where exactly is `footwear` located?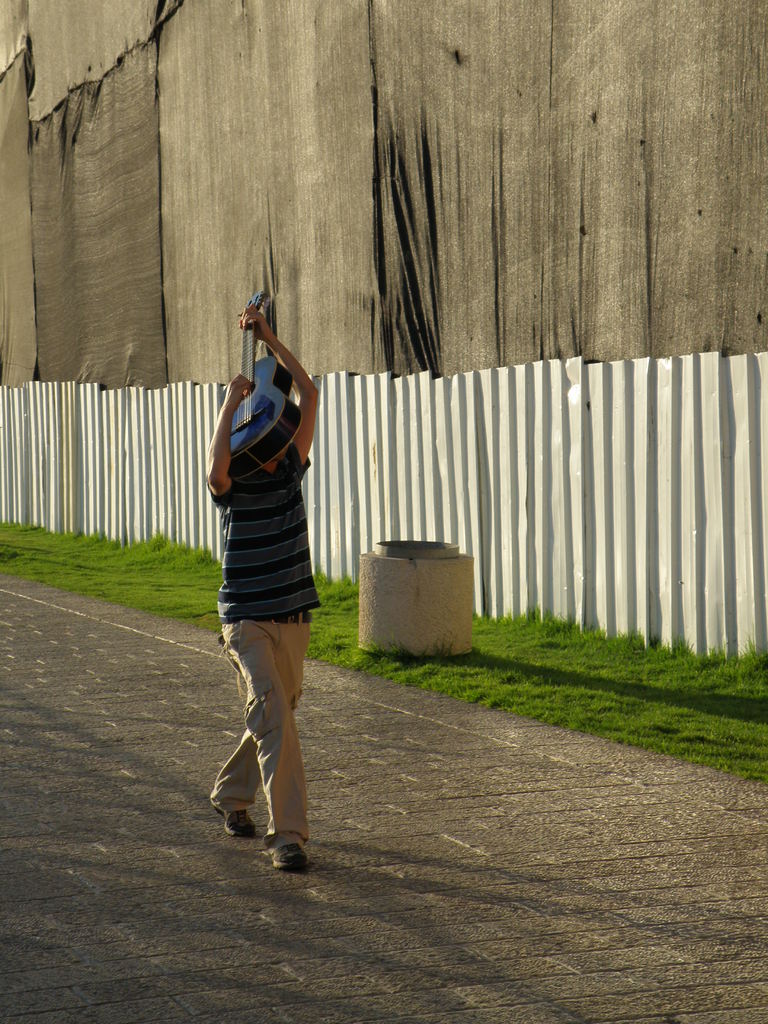
Its bounding box is (208,801,253,843).
